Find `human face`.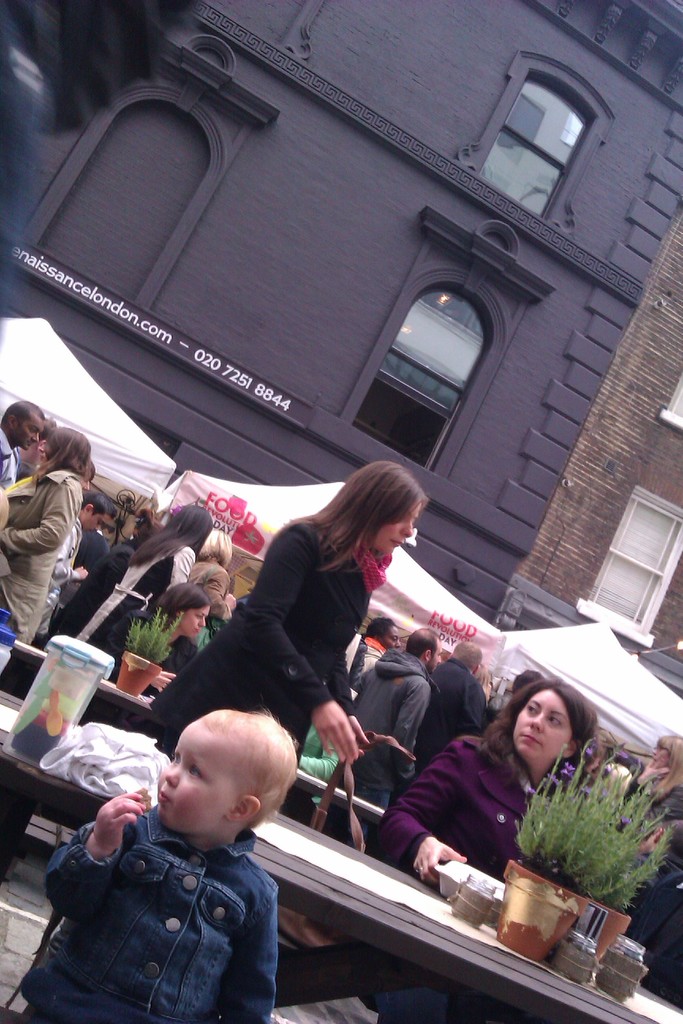
516, 692, 572, 762.
